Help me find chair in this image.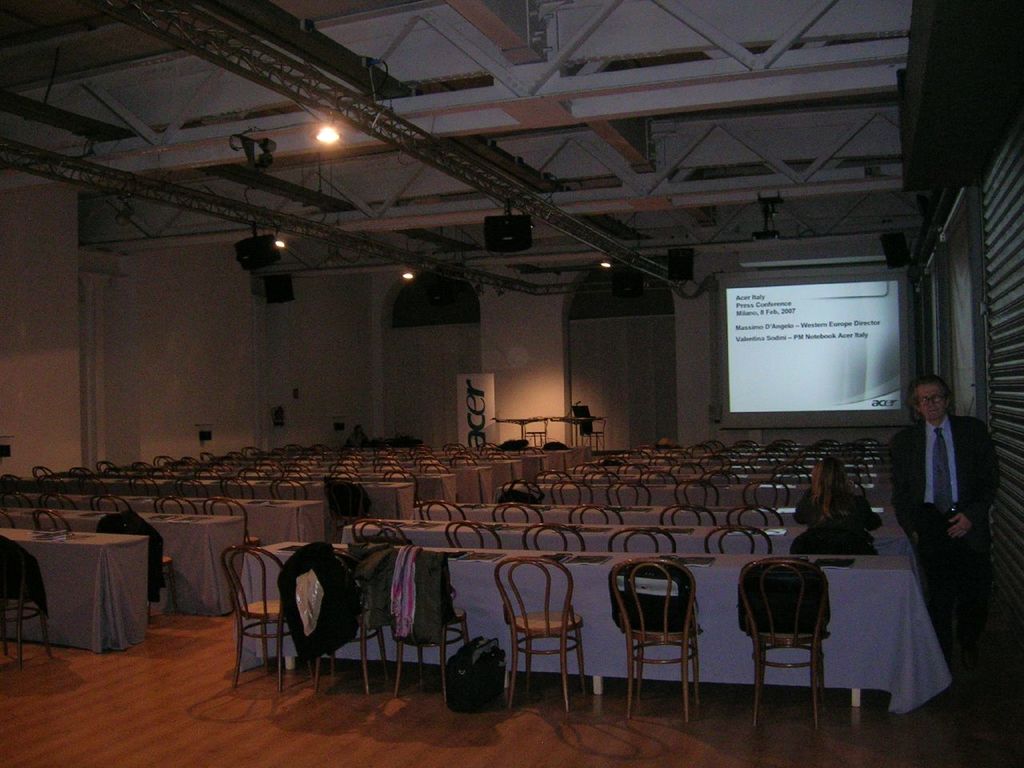
Found it: [350, 519, 407, 550].
